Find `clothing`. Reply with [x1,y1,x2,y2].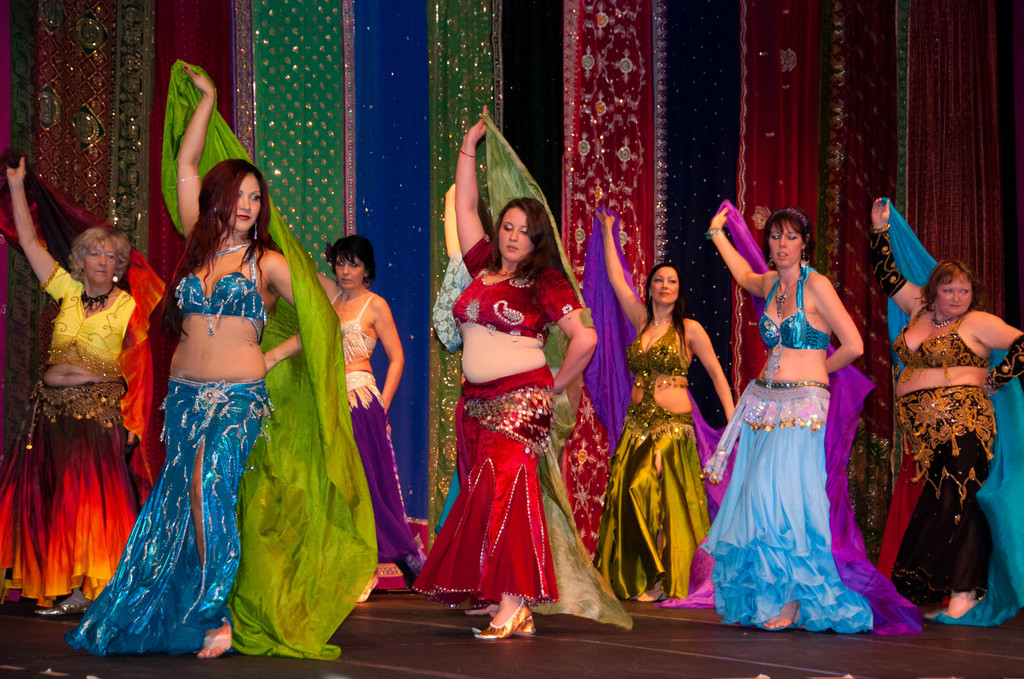
[332,288,425,573].
